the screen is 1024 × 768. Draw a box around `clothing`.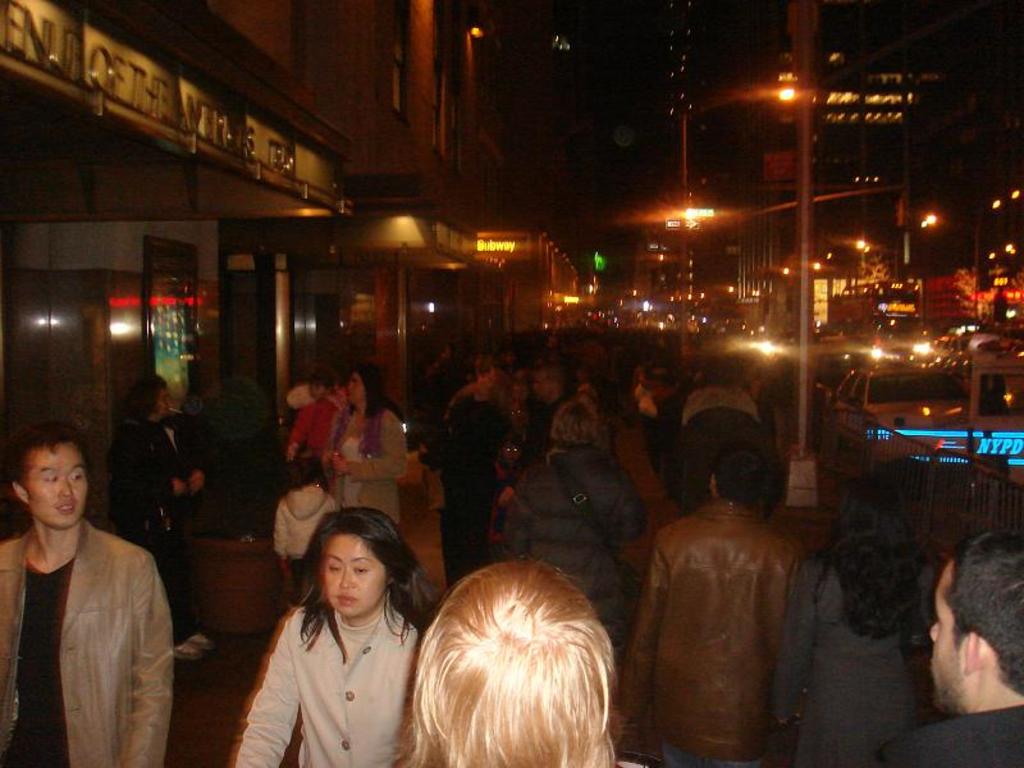
select_region(515, 448, 644, 657).
